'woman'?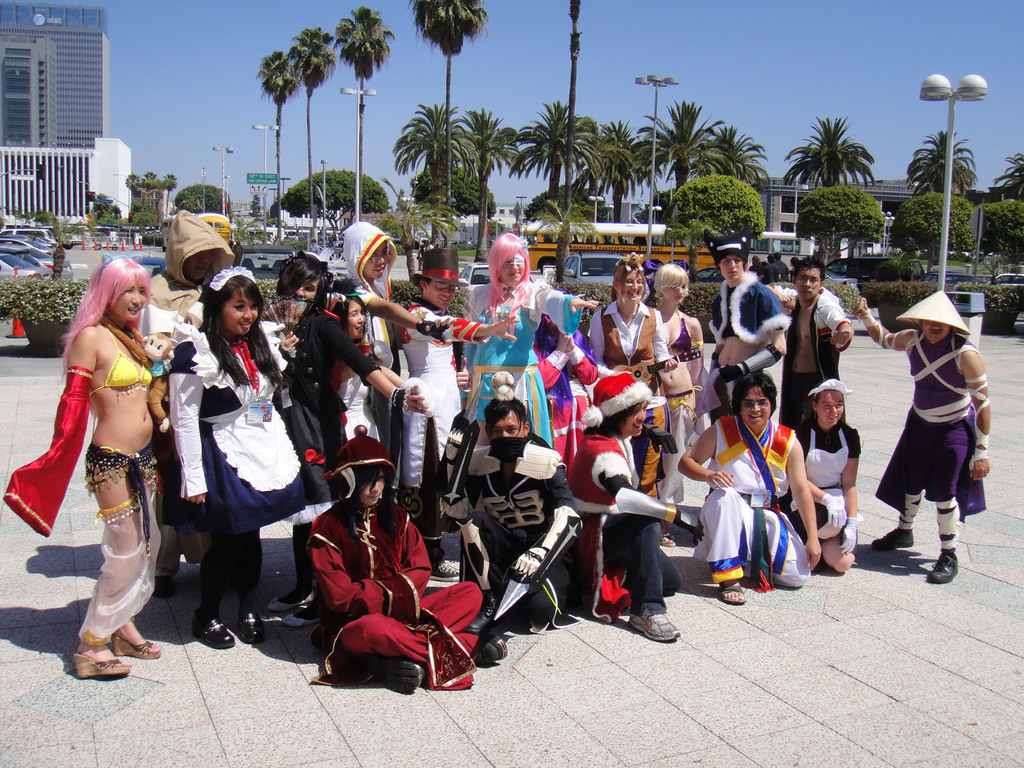
detection(776, 373, 860, 576)
